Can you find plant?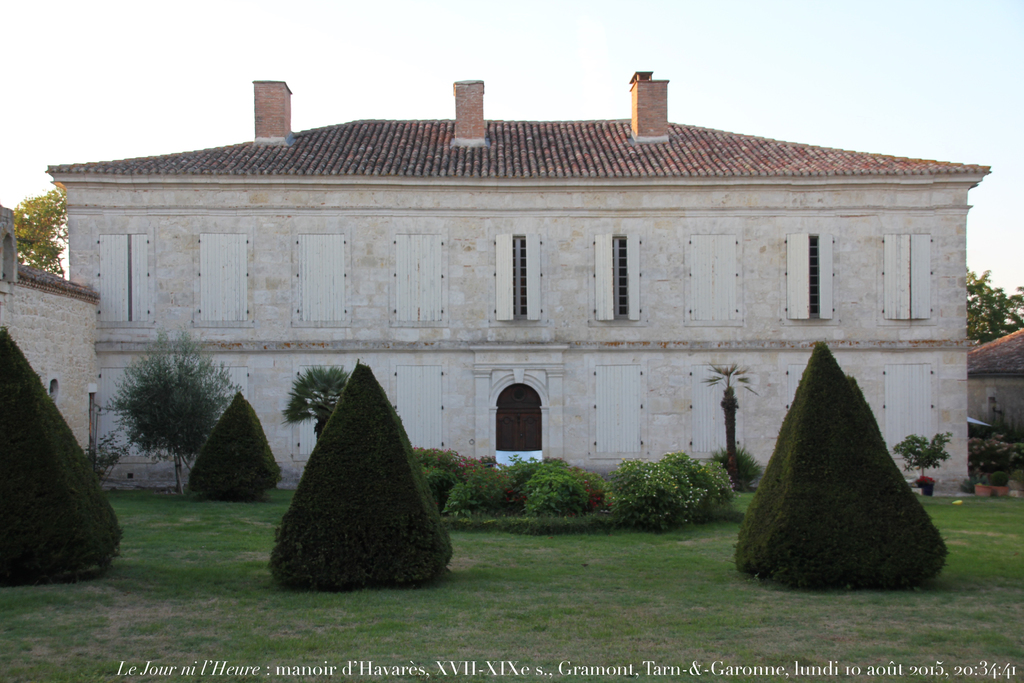
Yes, bounding box: left=0, top=320, right=125, bottom=576.
